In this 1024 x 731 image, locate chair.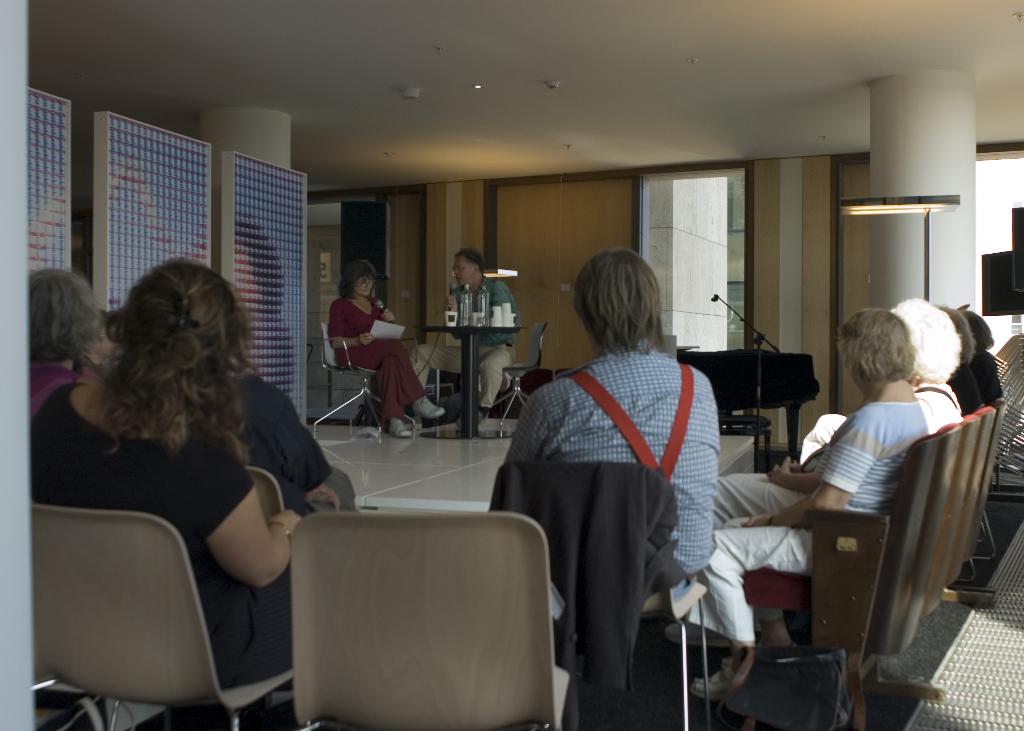
Bounding box: {"left": 110, "top": 463, "right": 286, "bottom": 730}.
